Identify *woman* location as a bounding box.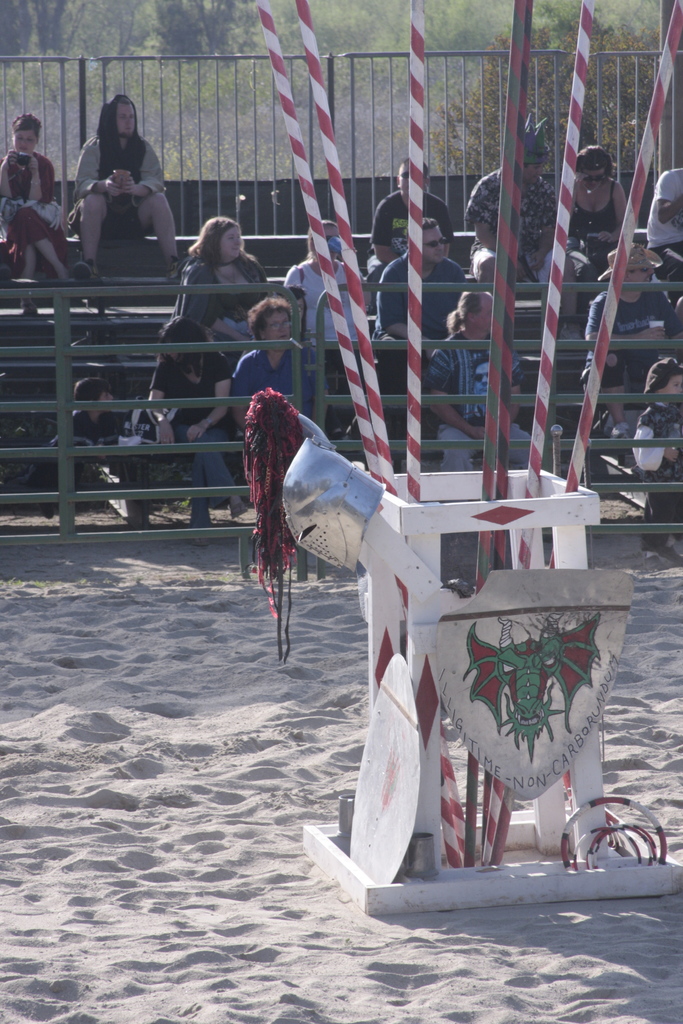
[left=1, top=109, right=85, bottom=301].
